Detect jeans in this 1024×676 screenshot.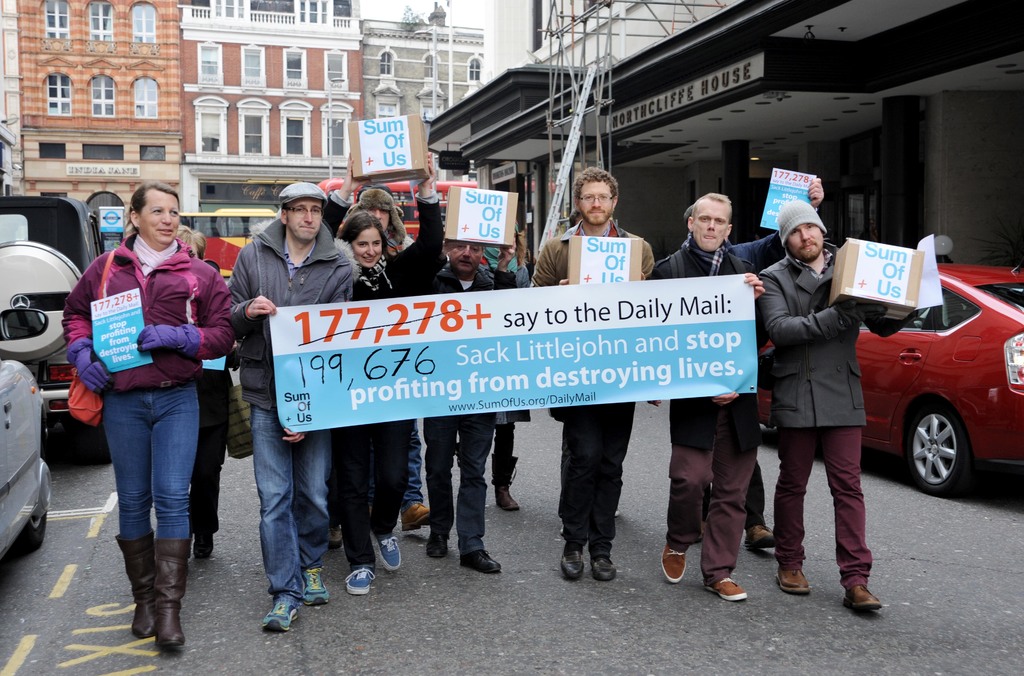
Detection: left=250, top=400, right=326, bottom=595.
